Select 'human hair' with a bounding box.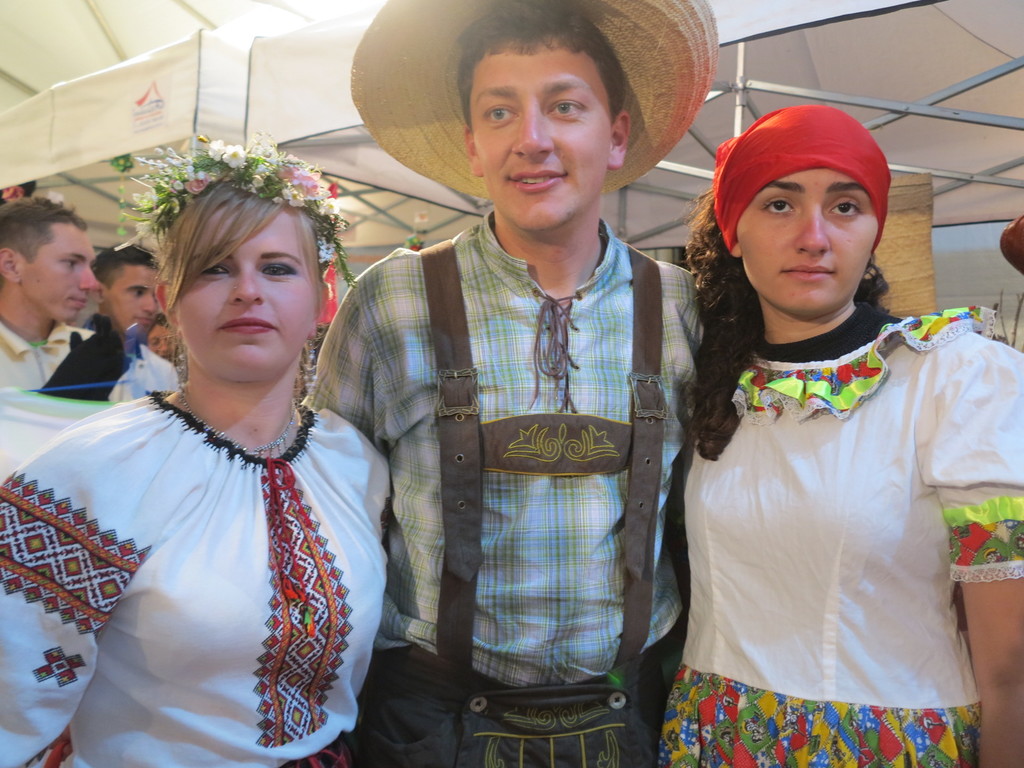
crop(134, 158, 330, 361).
